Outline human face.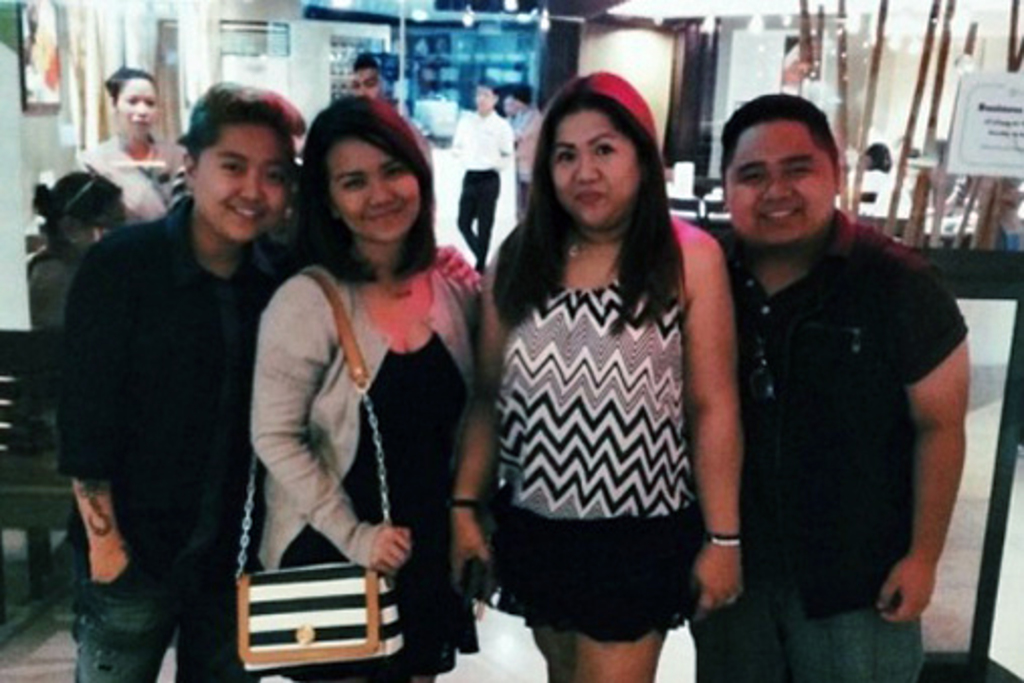
Outline: (left=119, top=81, right=162, bottom=135).
